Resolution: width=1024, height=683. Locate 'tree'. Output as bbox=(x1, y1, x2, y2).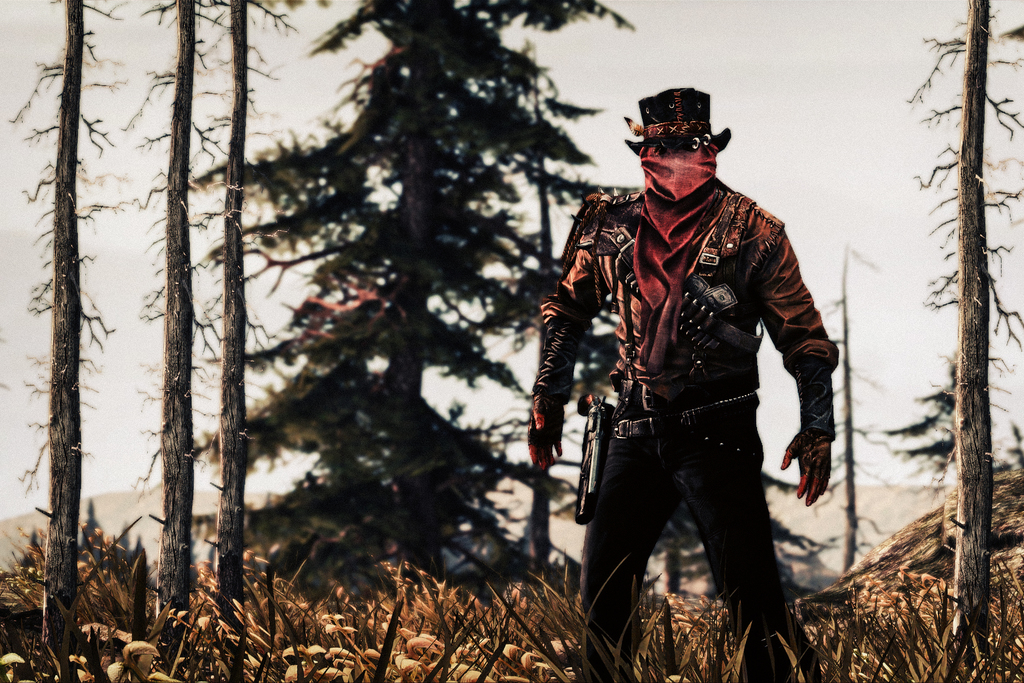
bbox=(897, 0, 1023, 682).
